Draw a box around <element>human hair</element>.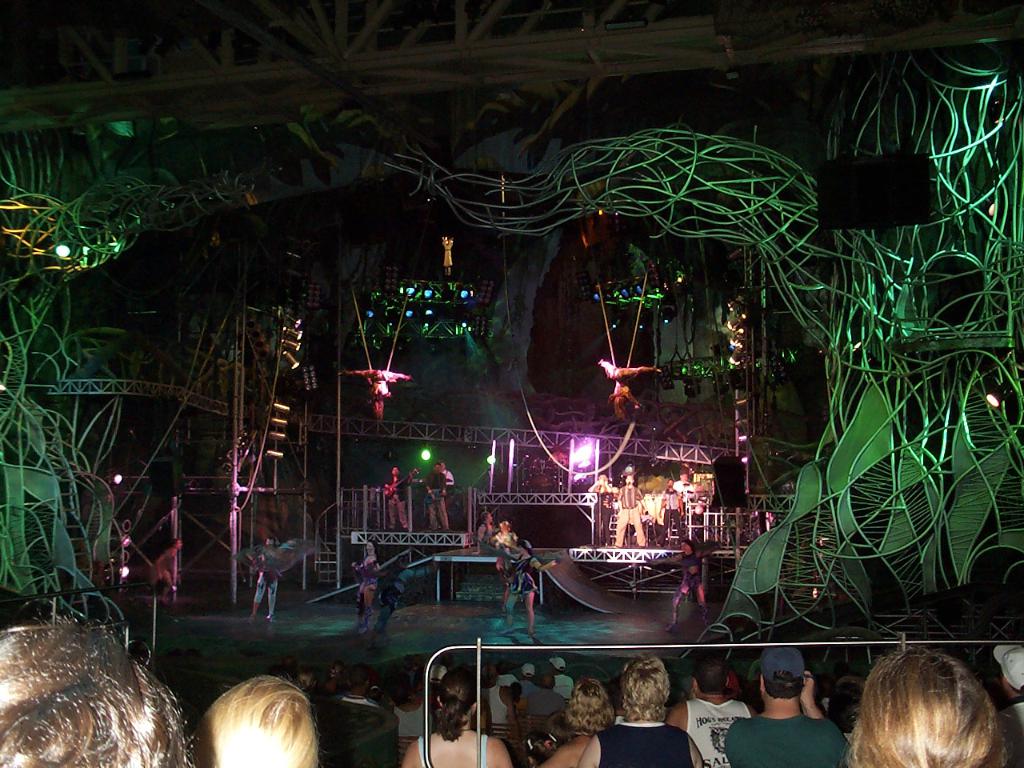
bbox=(829, 682, 861, 728).
